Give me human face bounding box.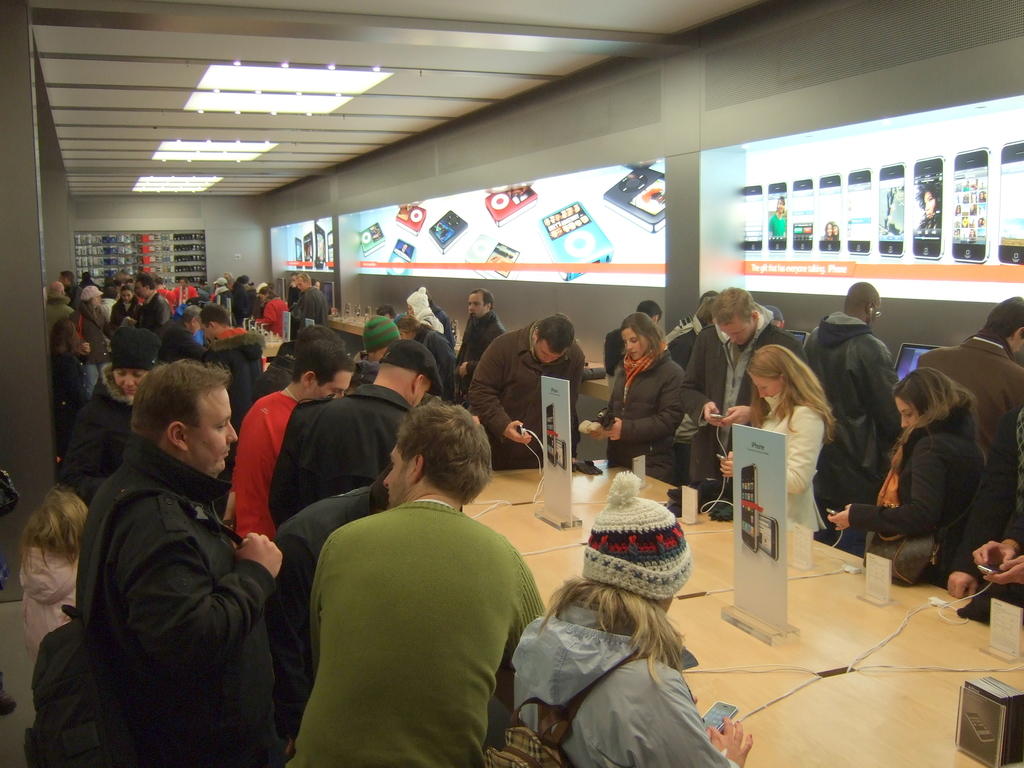
rect(92, 296, 102, 307).
